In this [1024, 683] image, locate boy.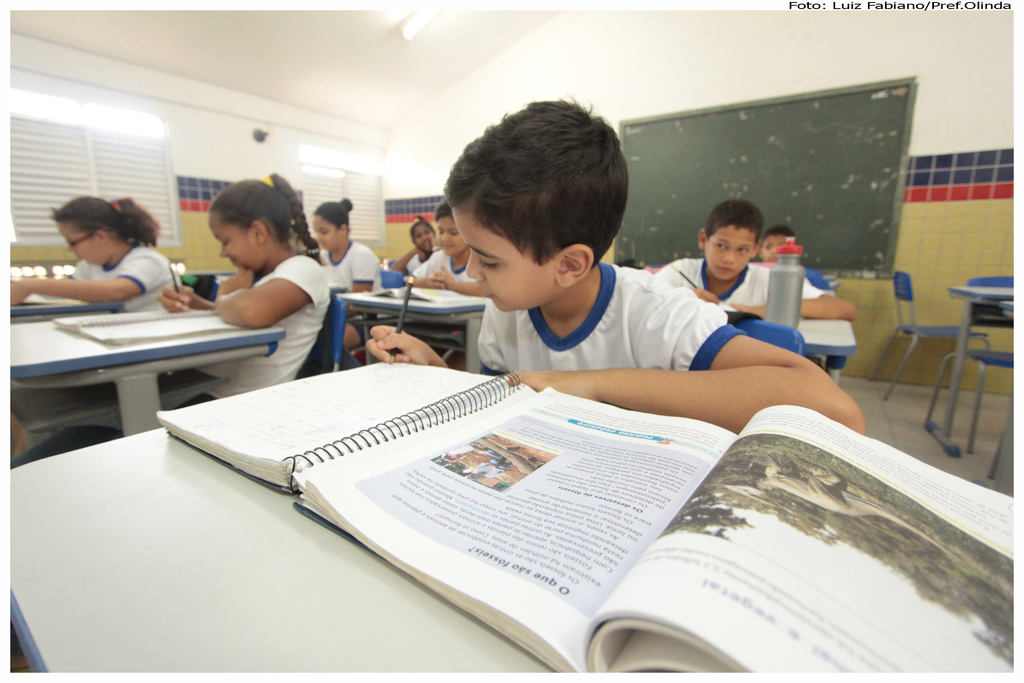
Bounding box: {"x1": 751, "y1": 224, "x2": 798, "y2": 265}.
